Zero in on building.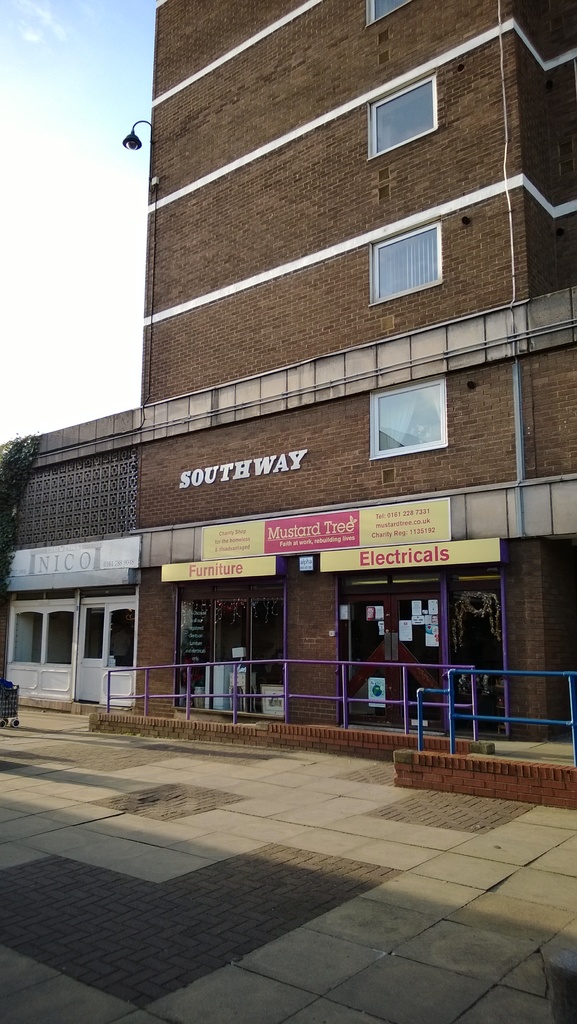
Zeroed in: bbox(126, 0, 576, 753).
